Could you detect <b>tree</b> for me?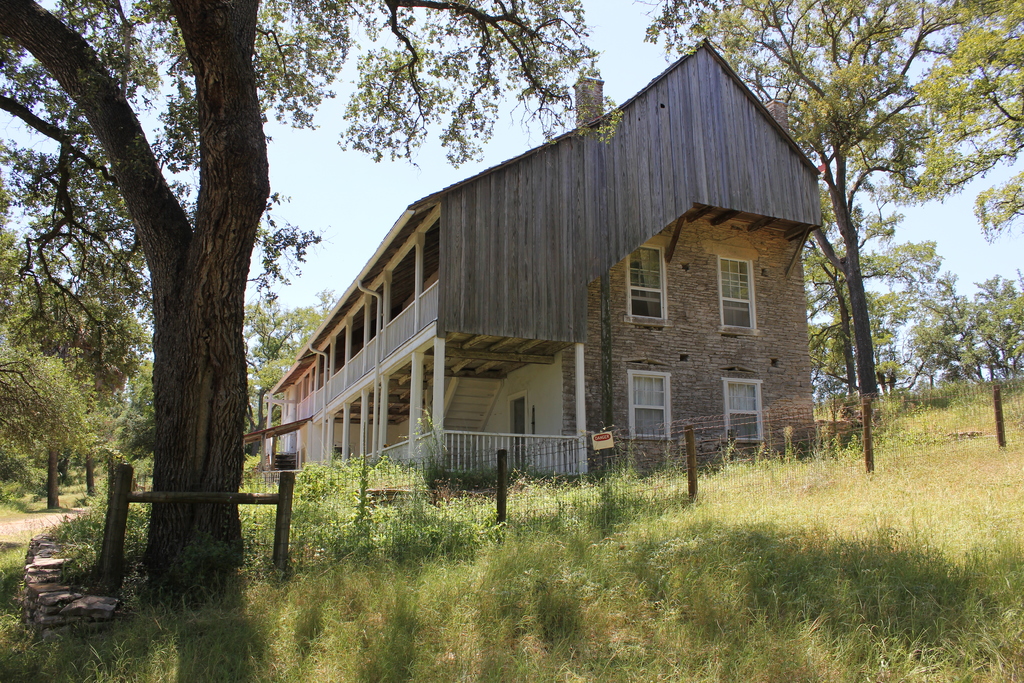
Detection result: bbox=(242, 284, 353, 450).
